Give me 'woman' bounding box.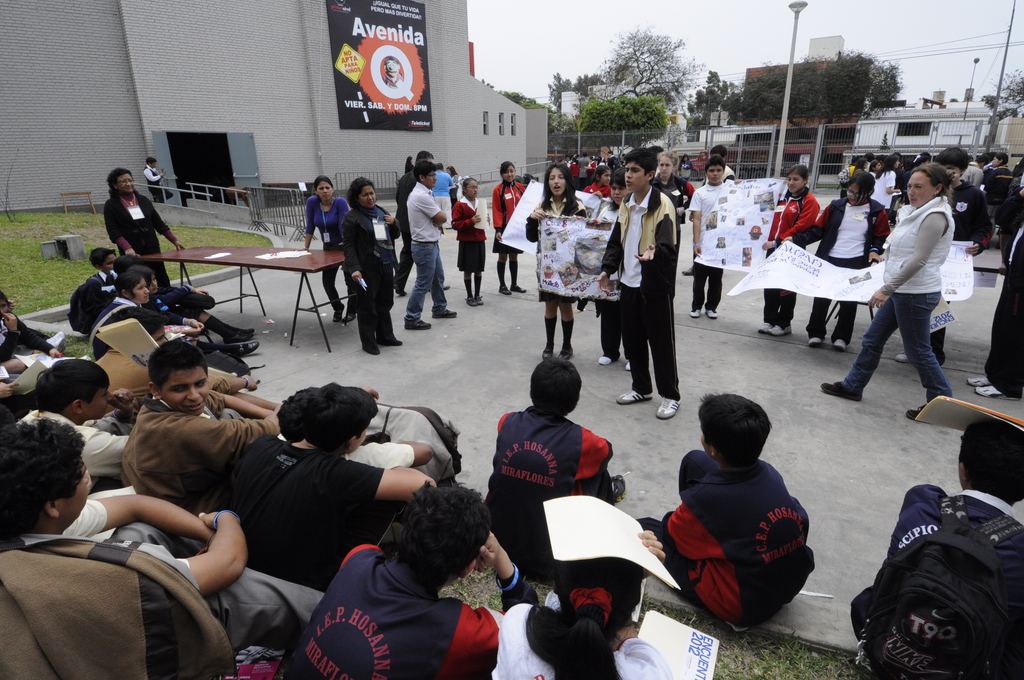
box=[855, 145, 982, 432].
